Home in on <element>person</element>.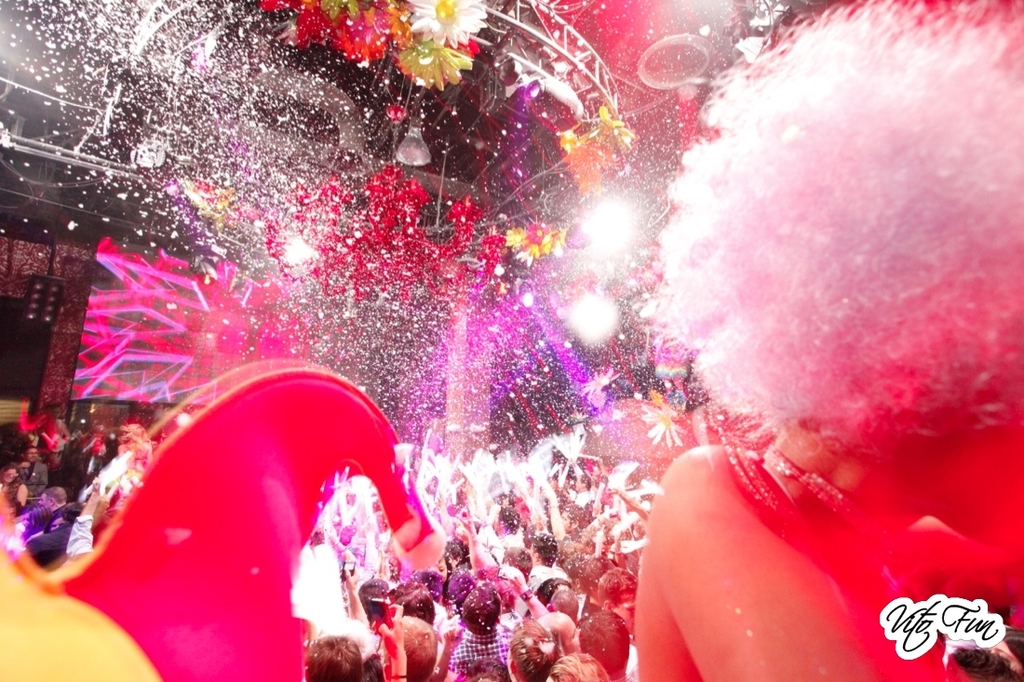
Homed in at (546, 651, 608, 681).
